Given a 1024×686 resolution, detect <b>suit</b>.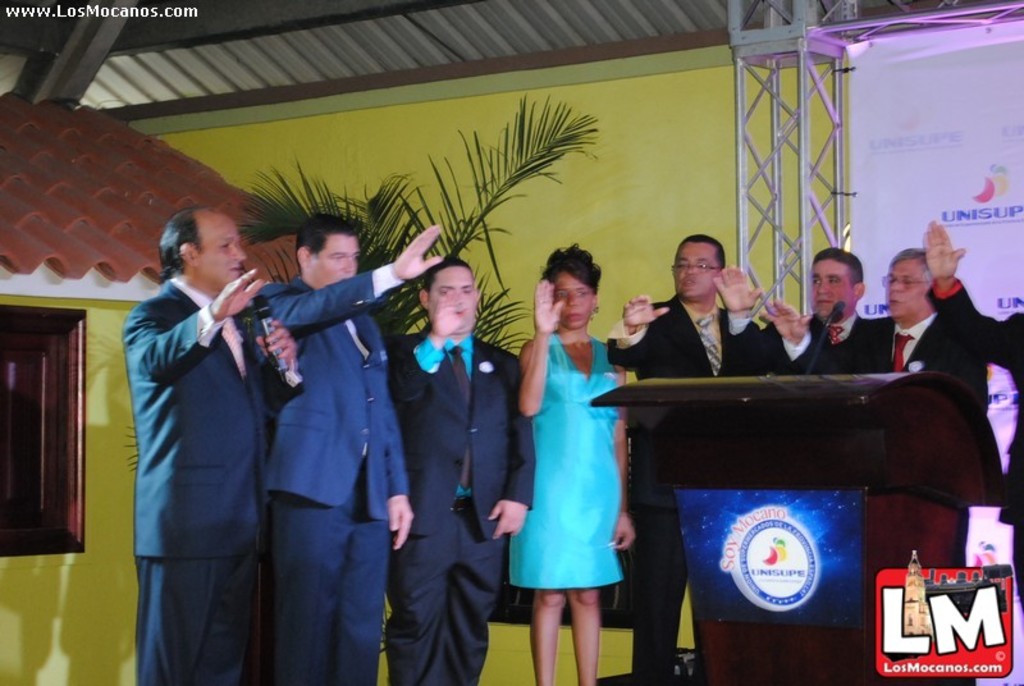
[387, 329, 536, 685].
